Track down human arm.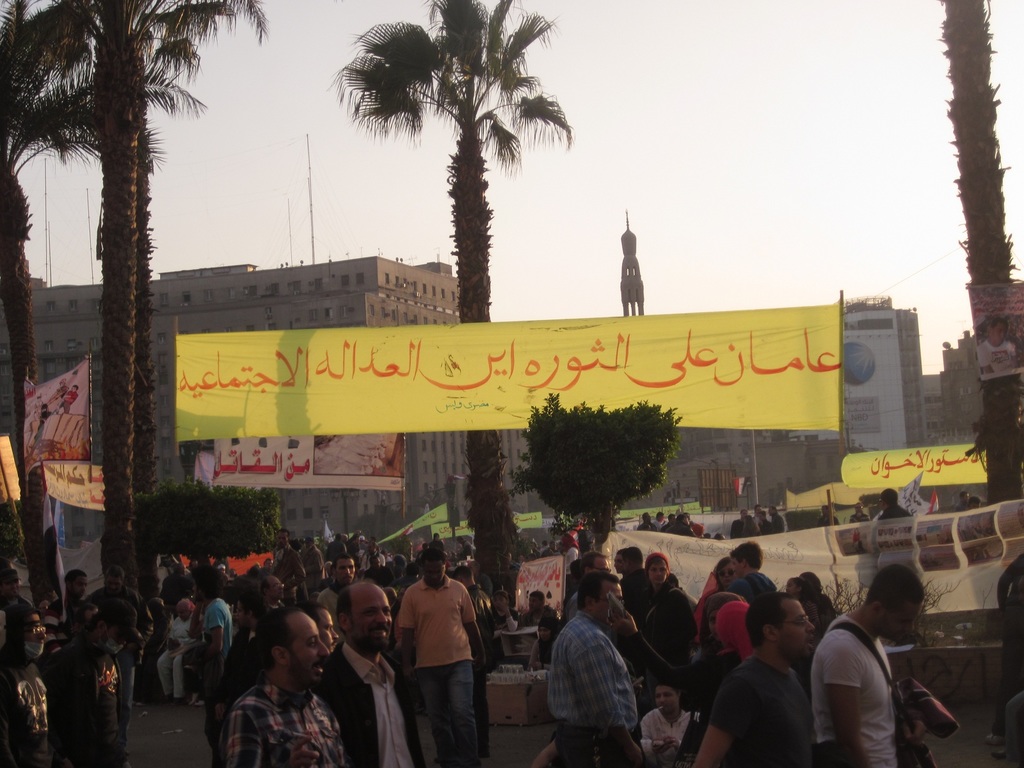
Tracked to detection(38, 604, 61, 658).
